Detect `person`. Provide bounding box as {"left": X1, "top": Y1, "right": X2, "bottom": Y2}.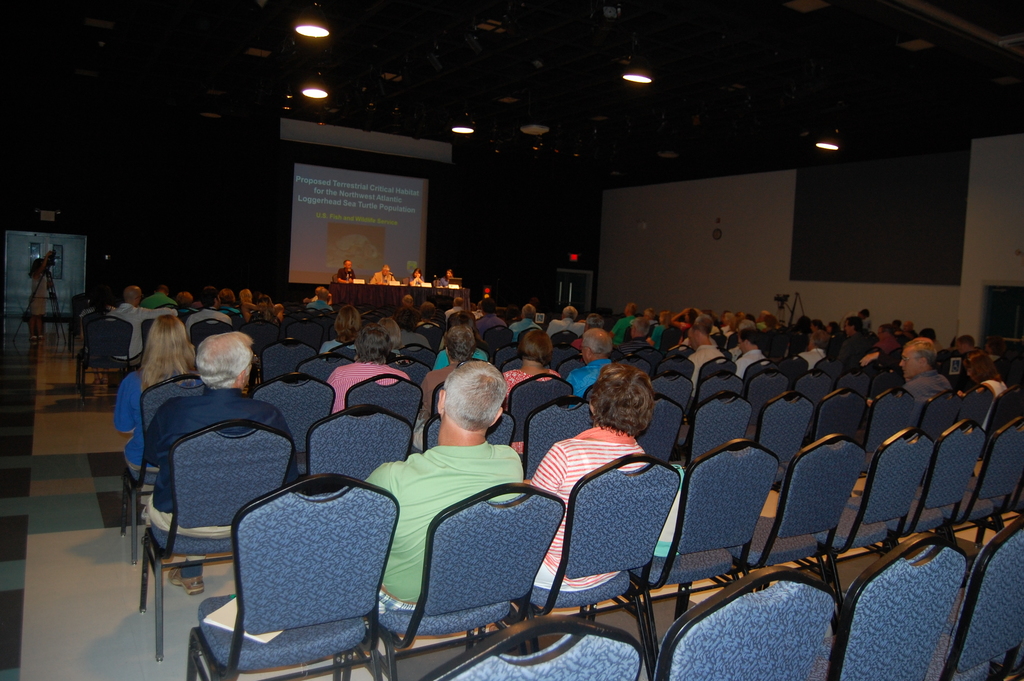
{"left": 336, "top": 261, "right": 366, "bottom": 287}.
